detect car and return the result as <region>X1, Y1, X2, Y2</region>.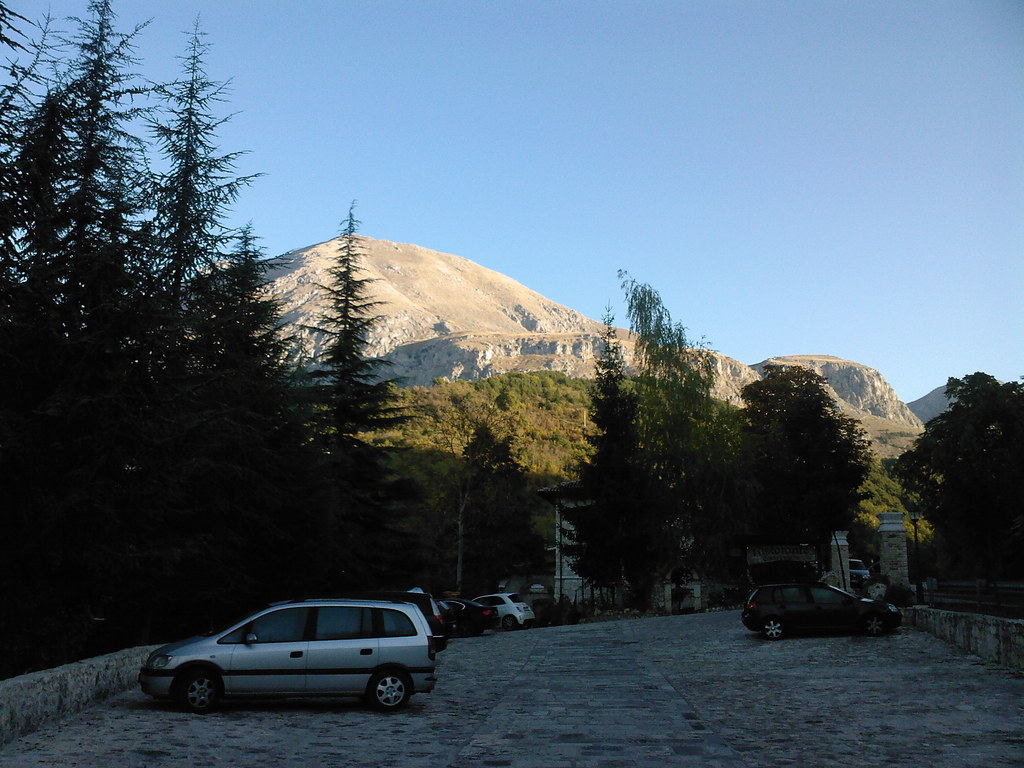
<region>852, 559, 871, 585</region>.
